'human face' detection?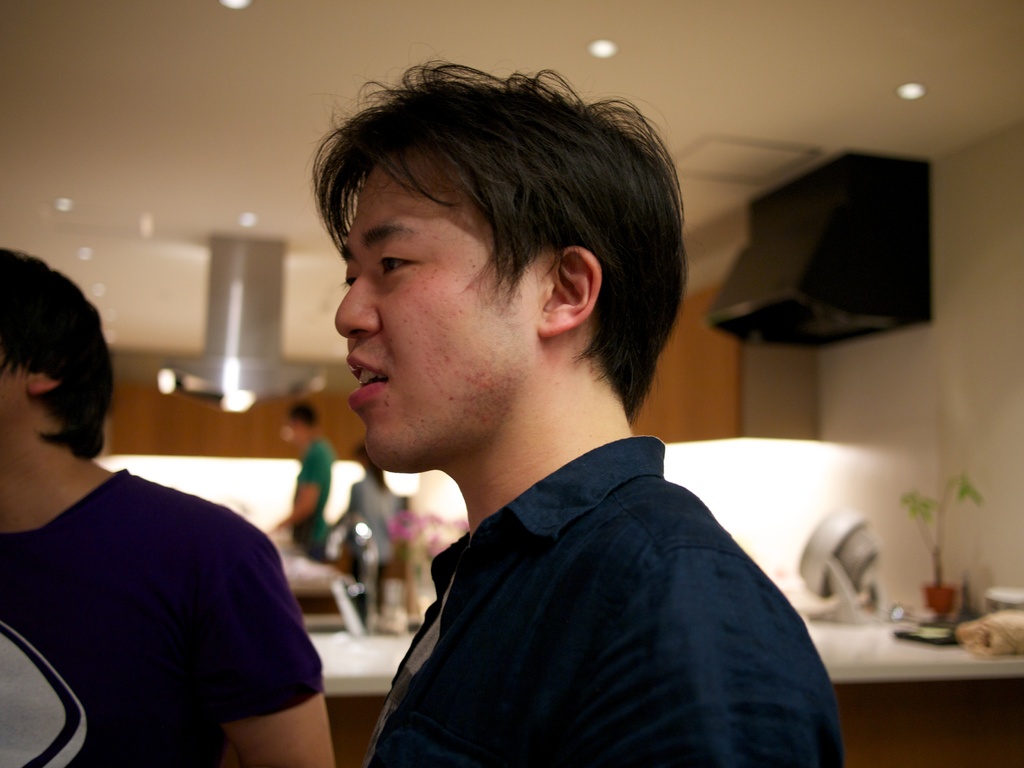
bbox(335, 148, 540, 474)
